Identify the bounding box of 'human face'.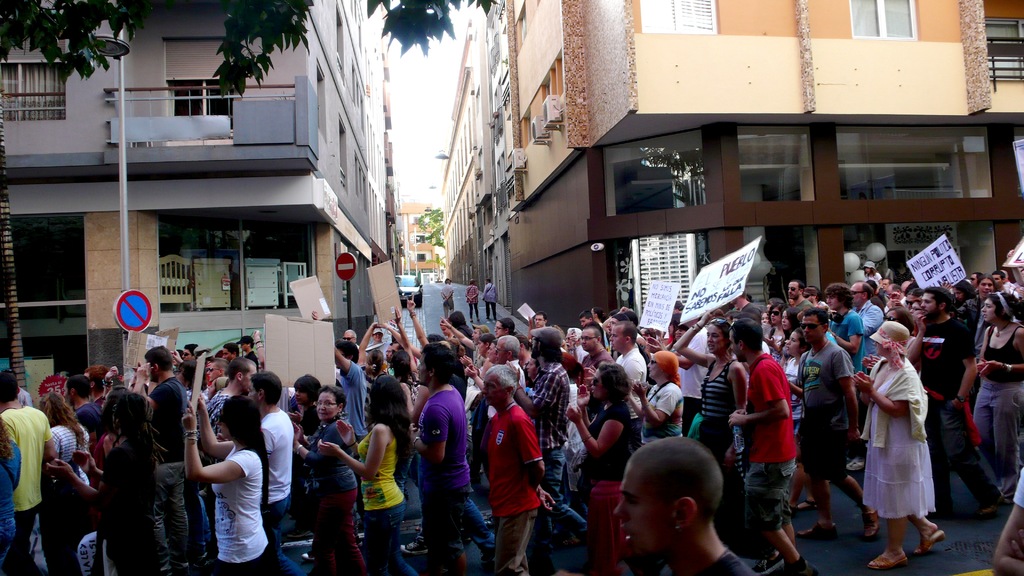
l=972, t=275, r=975, b=282.
